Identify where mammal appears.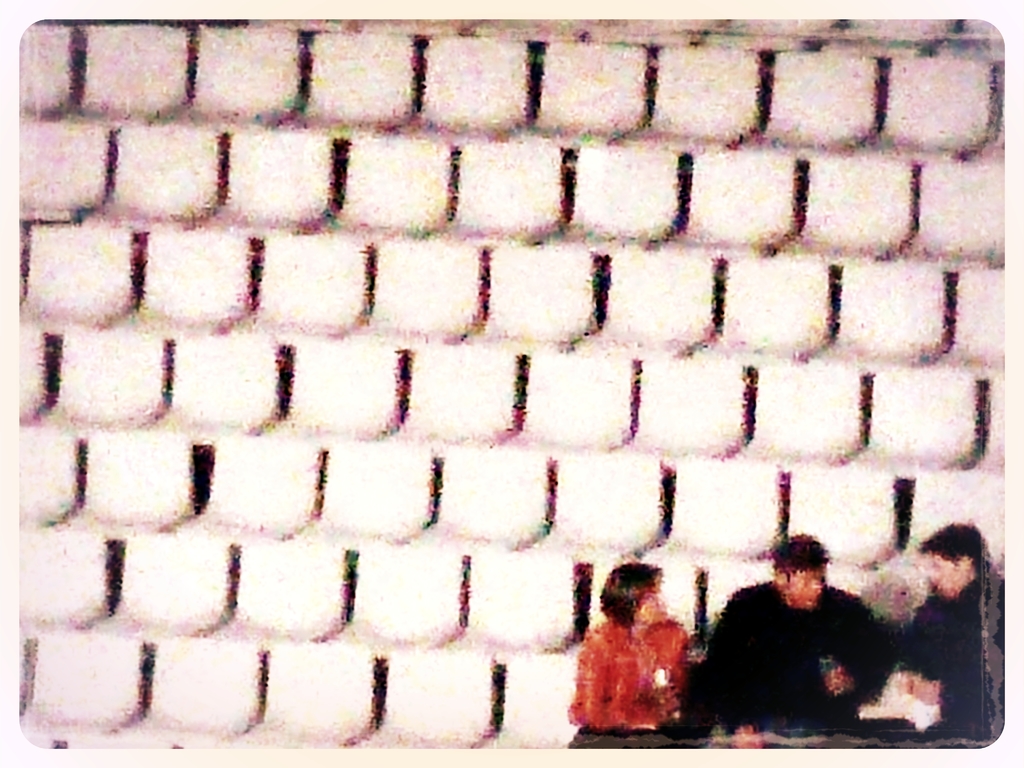
Appears at <box>577,567,707,754</box>.
